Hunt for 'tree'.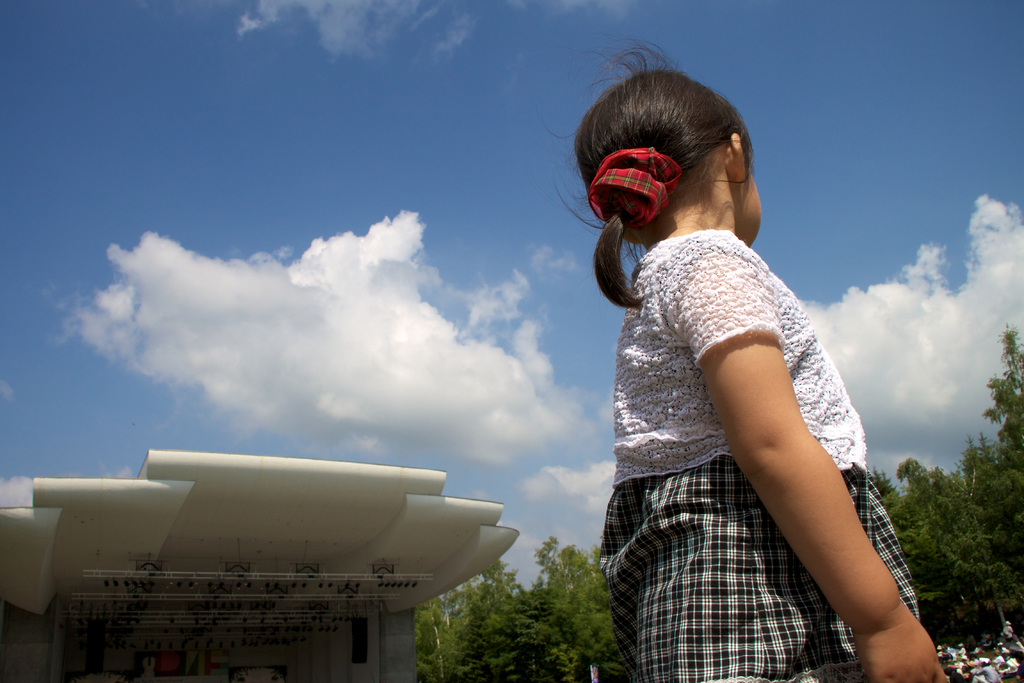
Hunted down at detection(867, 316, 1023, 646).
